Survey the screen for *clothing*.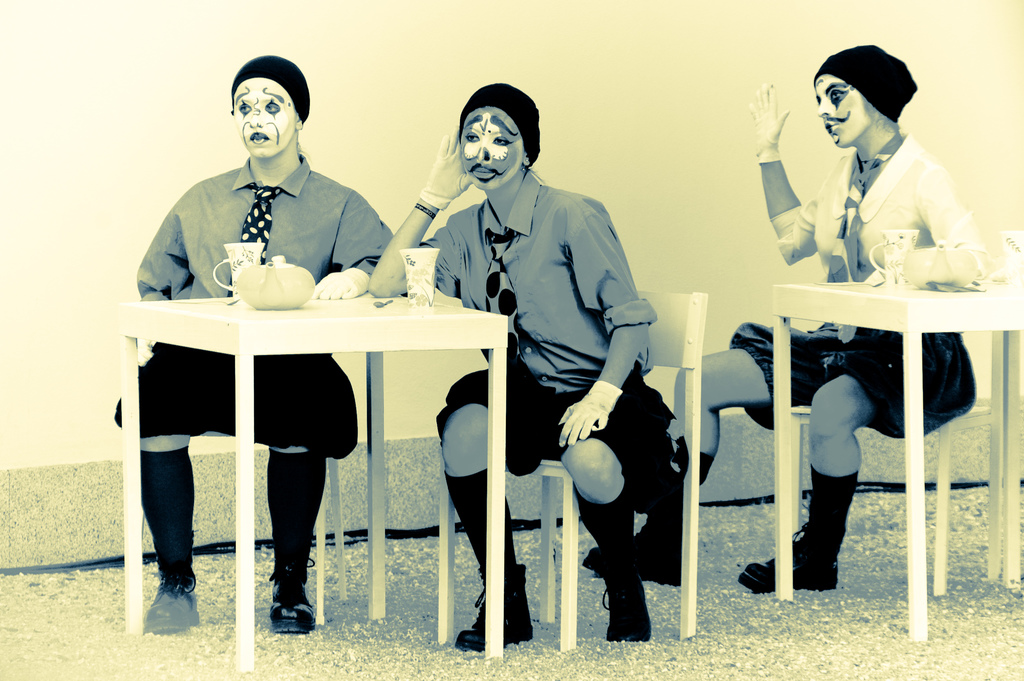
Survey found: {"left": 420, "top": 113, "right": 666, "bottom": 570}.
